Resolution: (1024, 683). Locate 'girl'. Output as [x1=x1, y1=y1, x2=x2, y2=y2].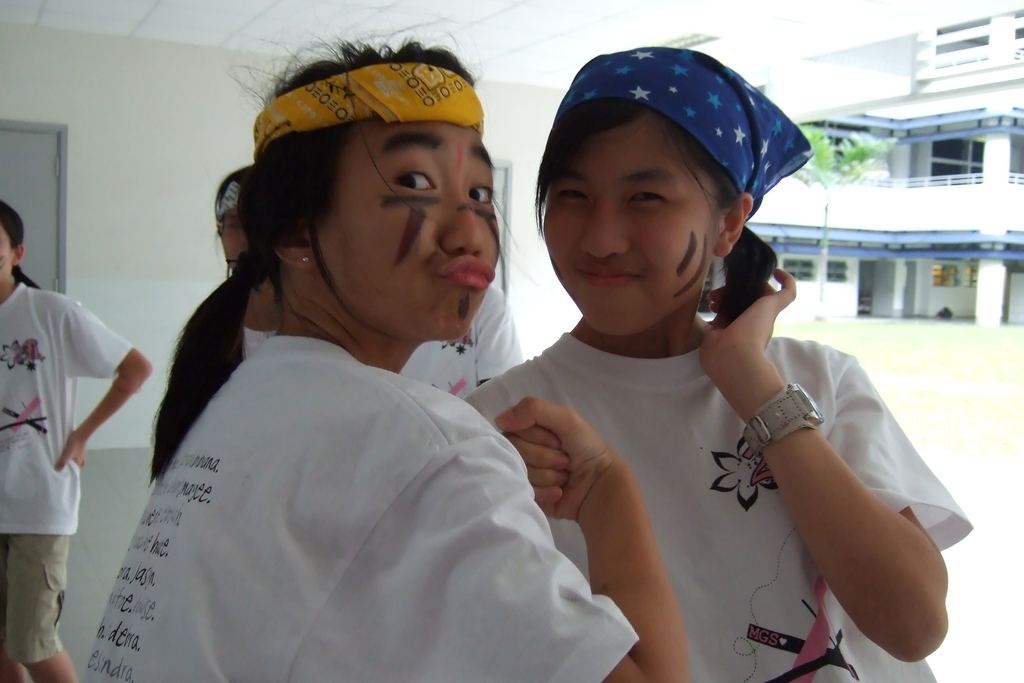
[x1=463, y1=33, x2=973, y2=682].
